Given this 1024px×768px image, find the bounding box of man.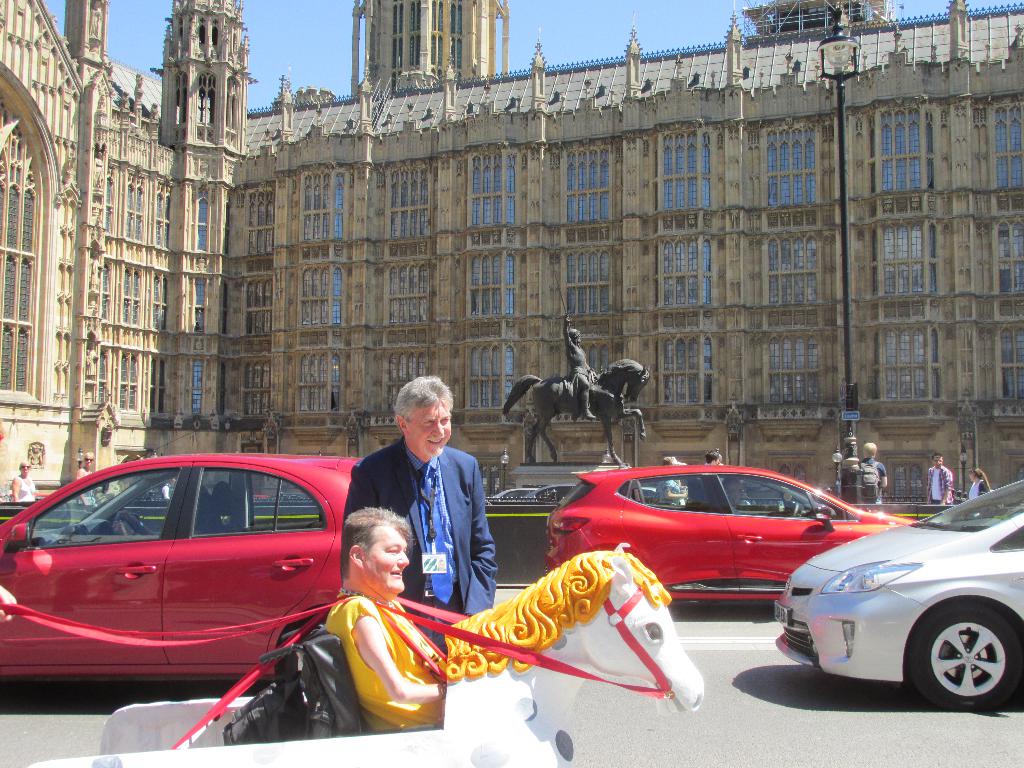
left=857, top=441, right=888, bottom=499.
